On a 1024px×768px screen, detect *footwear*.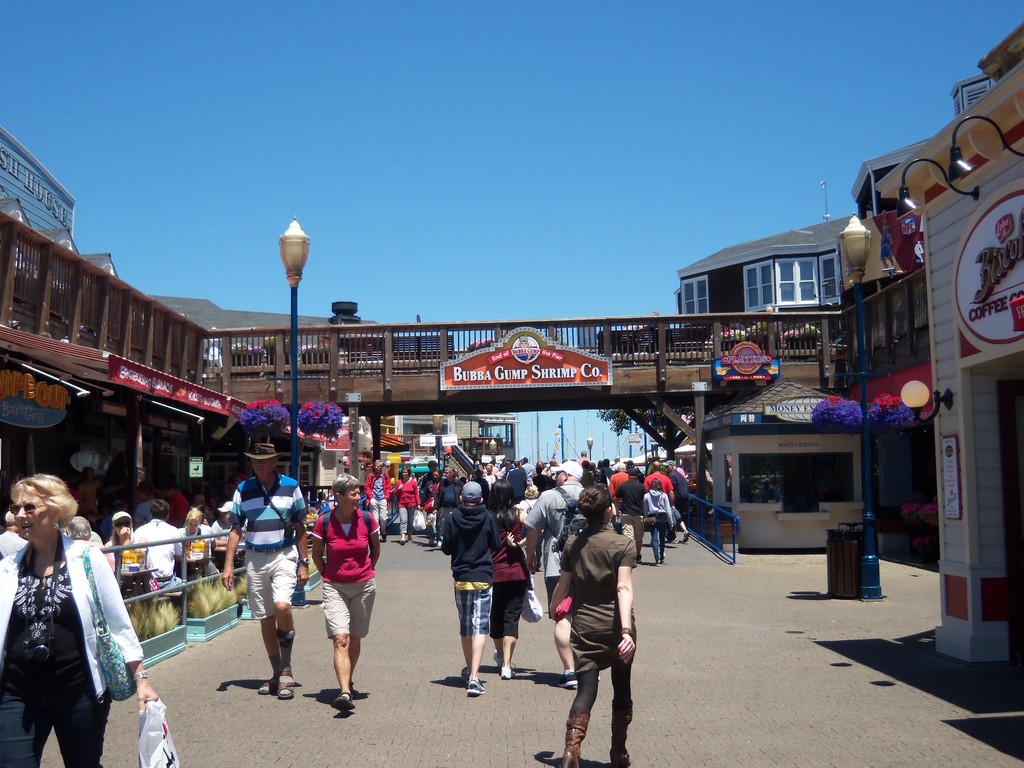
x1=558 y1=671 x2=582 y2=688.
